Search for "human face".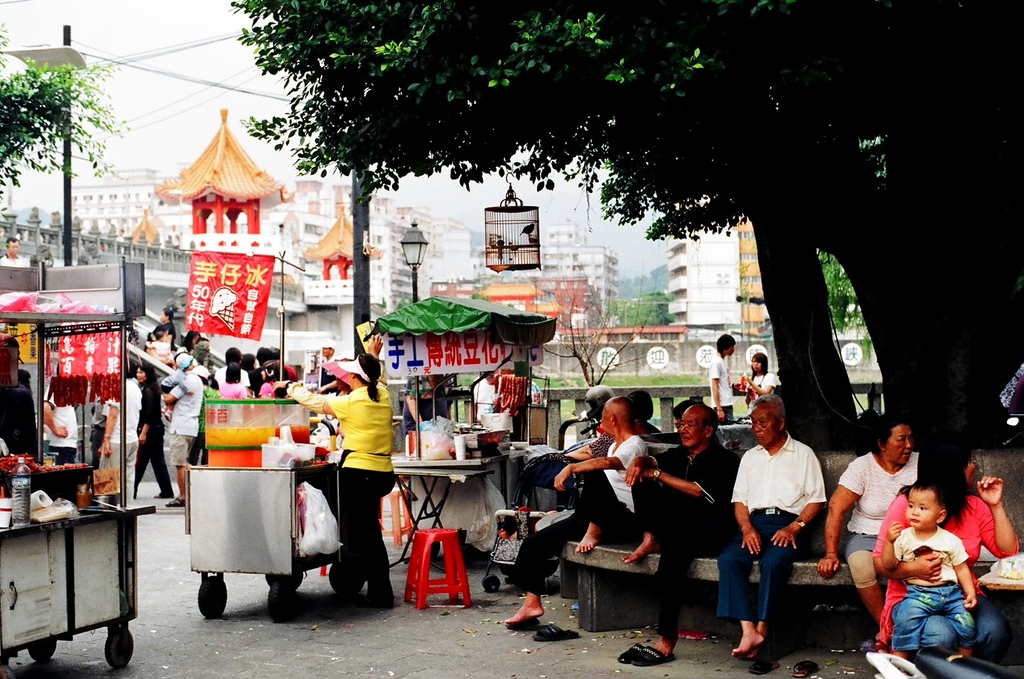
Found at 749,360,759,373.
